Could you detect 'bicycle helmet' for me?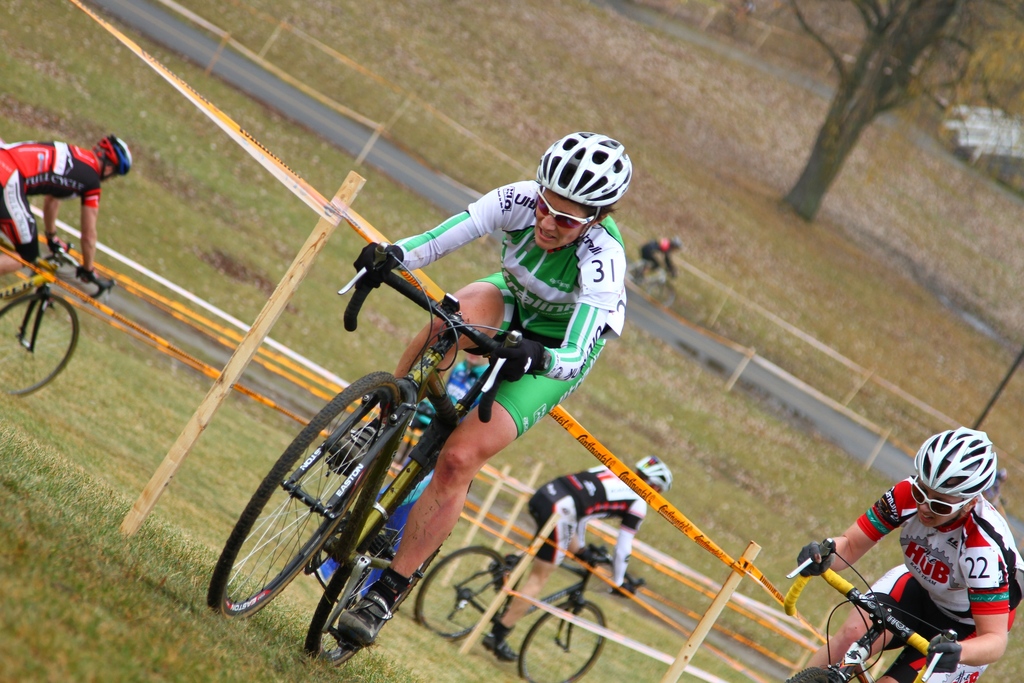
Detection result: 639 454 668 491.
